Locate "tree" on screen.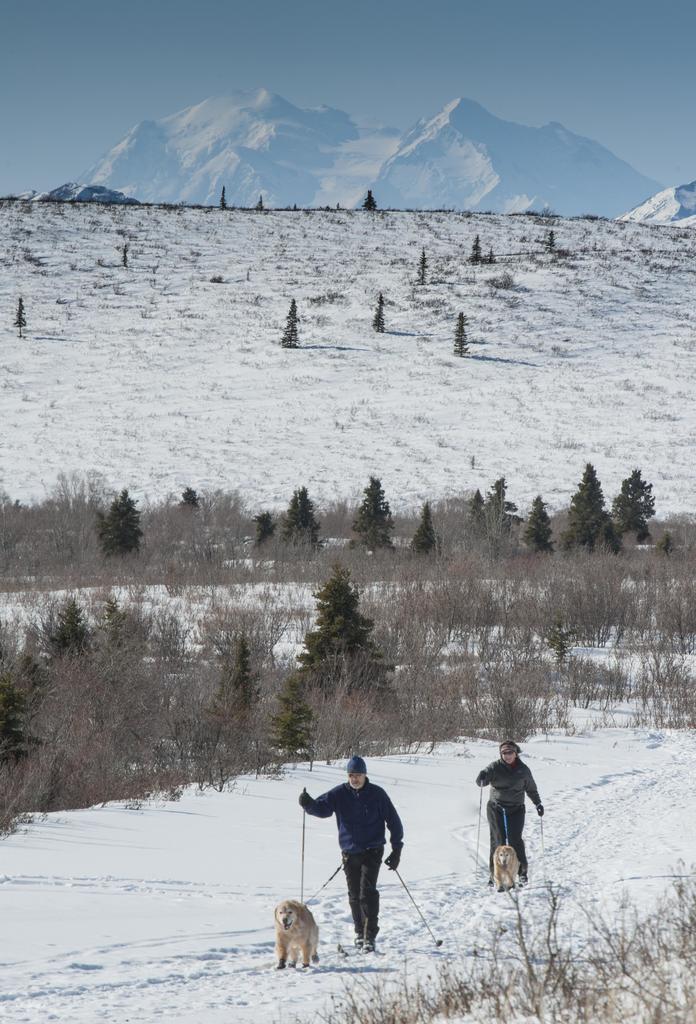
On screen at 452 314 468 358.
